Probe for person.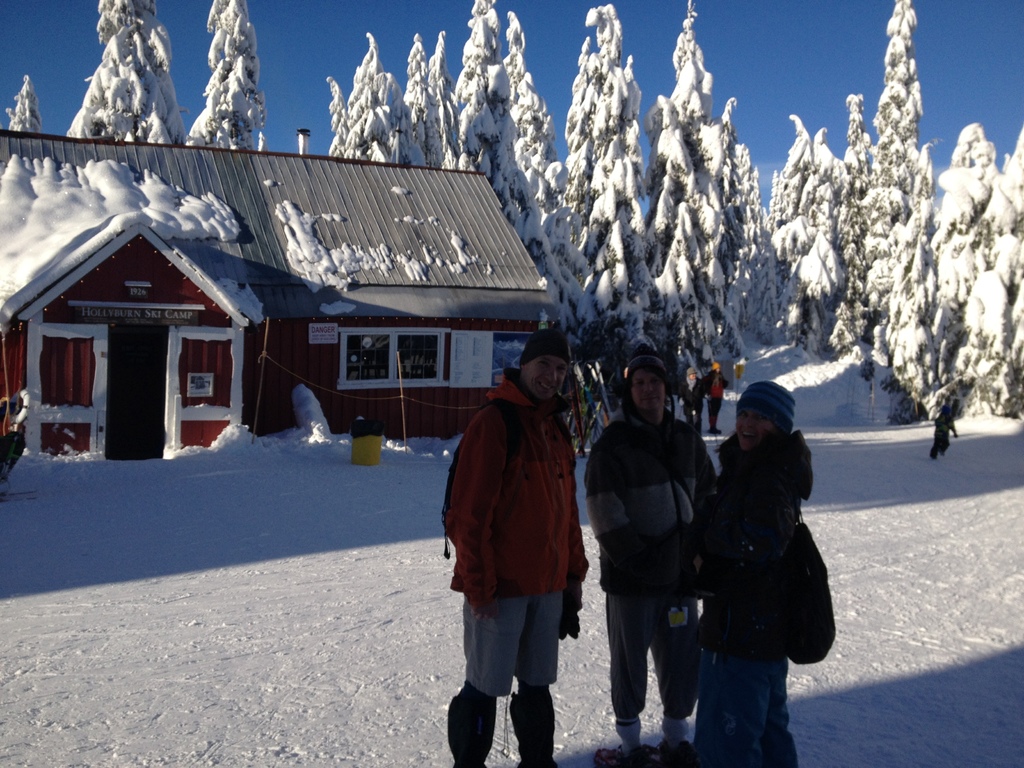
Probe result: <box>705,388,819,767</box>.
